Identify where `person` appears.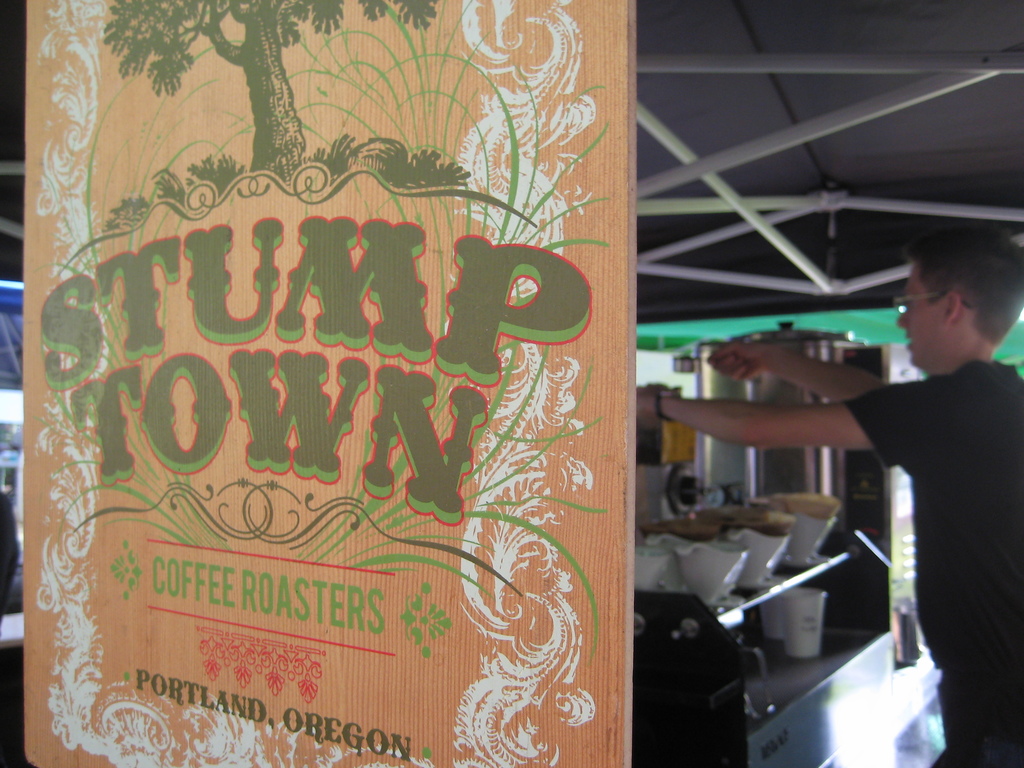
Appears at rect(638, 220, 1023, 758).
